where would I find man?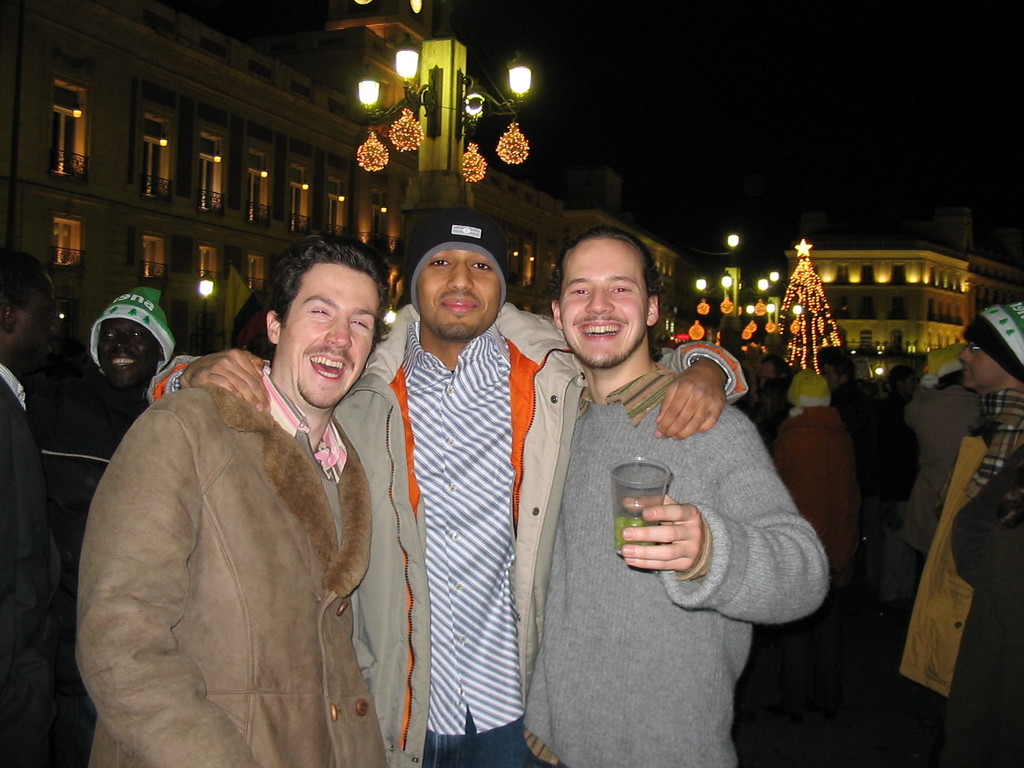
At crop(70, 225, 397, 767).
